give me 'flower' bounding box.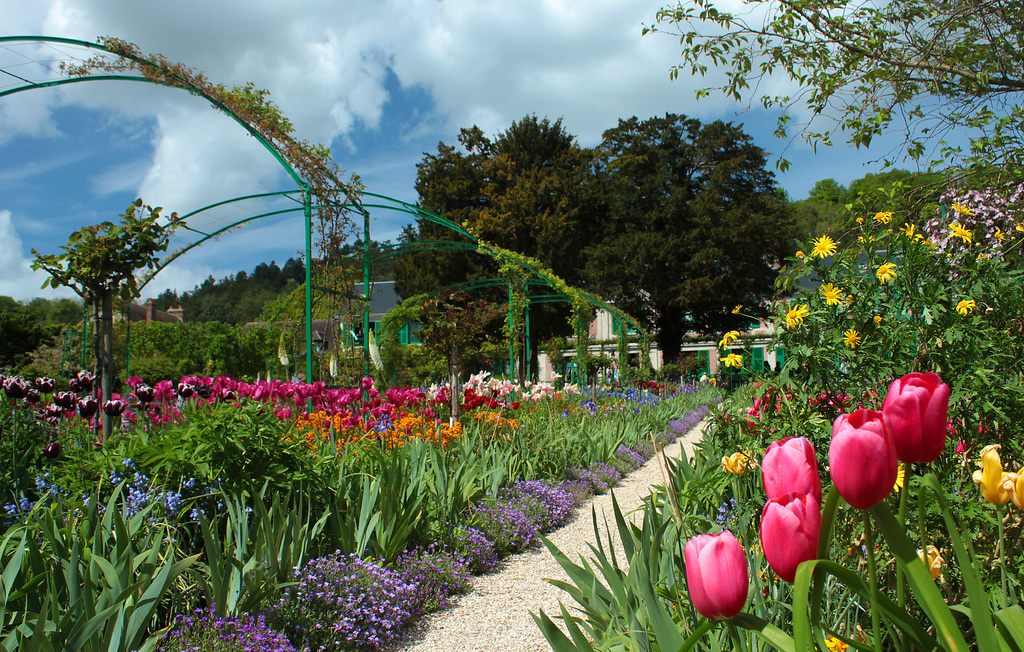
l=856, t=231, r=867, b=247.
